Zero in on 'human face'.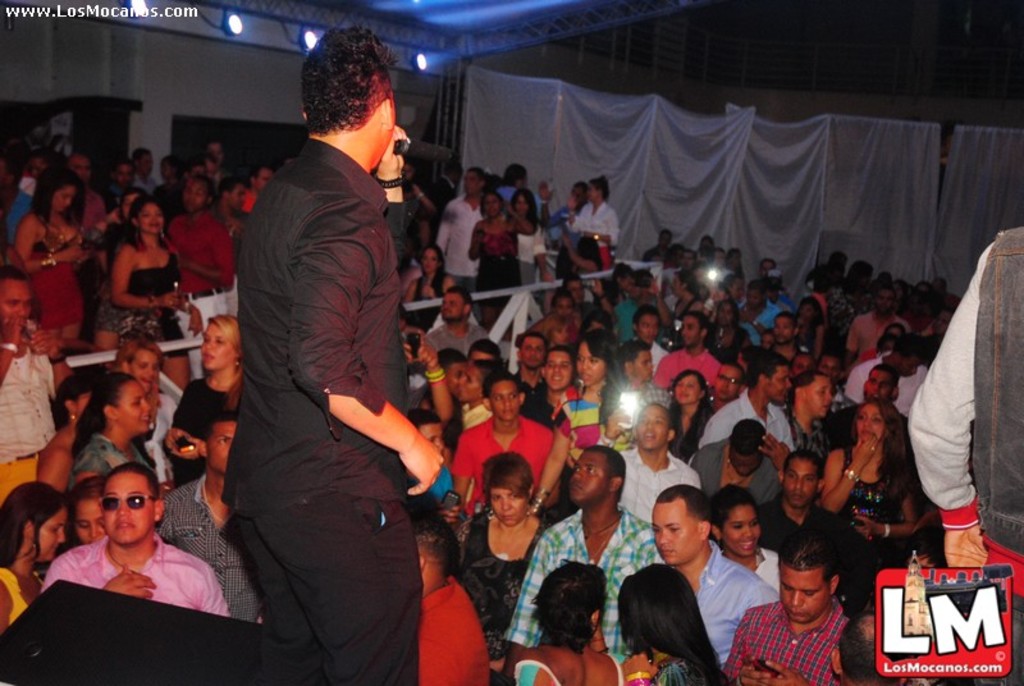
Zeroed in: <box>631,347,658,379</box>.
